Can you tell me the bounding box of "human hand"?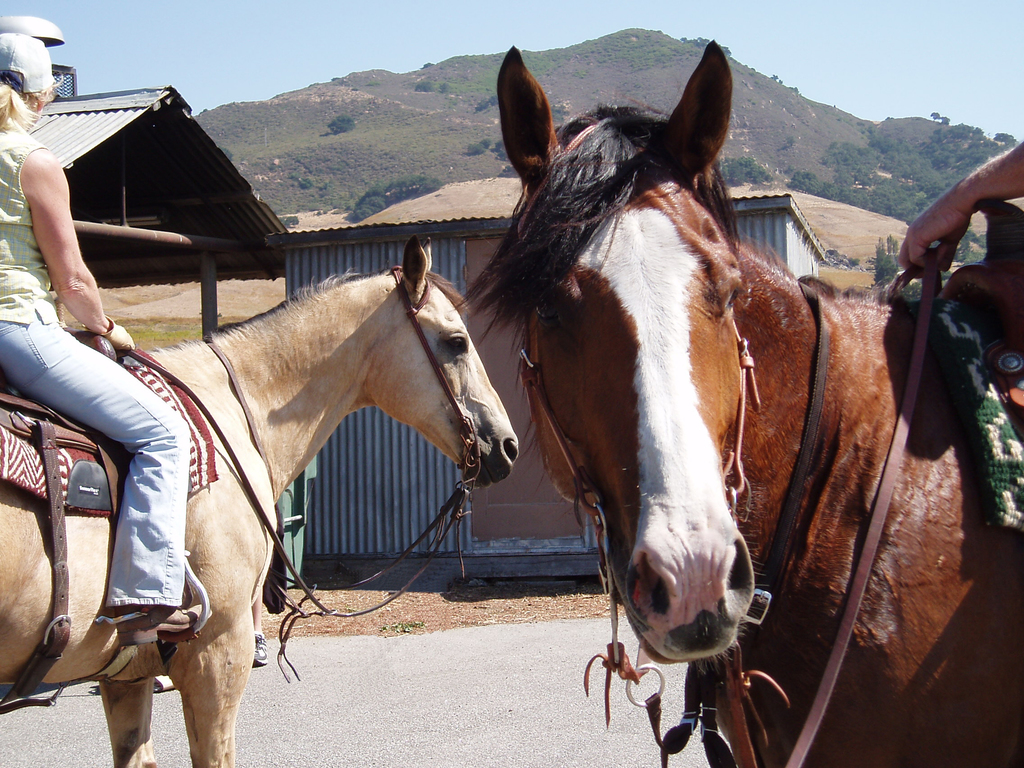
region(893, 188, 968, 269).
